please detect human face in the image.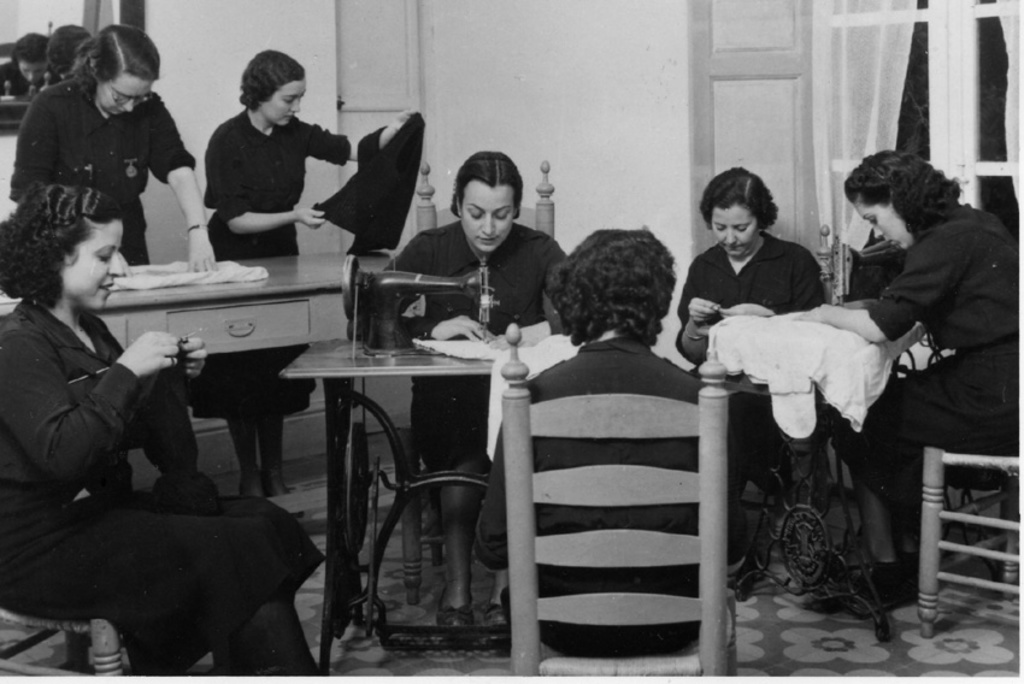
[left=61, top=219, right=129, bottom=316].
